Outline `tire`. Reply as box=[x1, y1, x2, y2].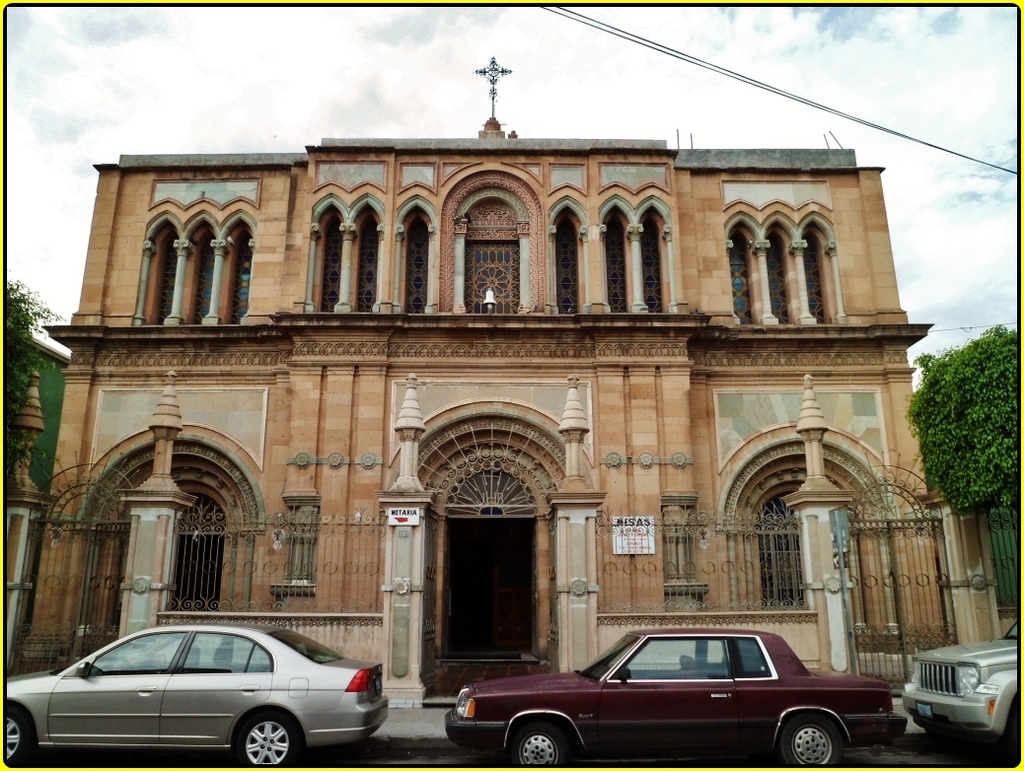
box=[0, 703, 36, 768].
